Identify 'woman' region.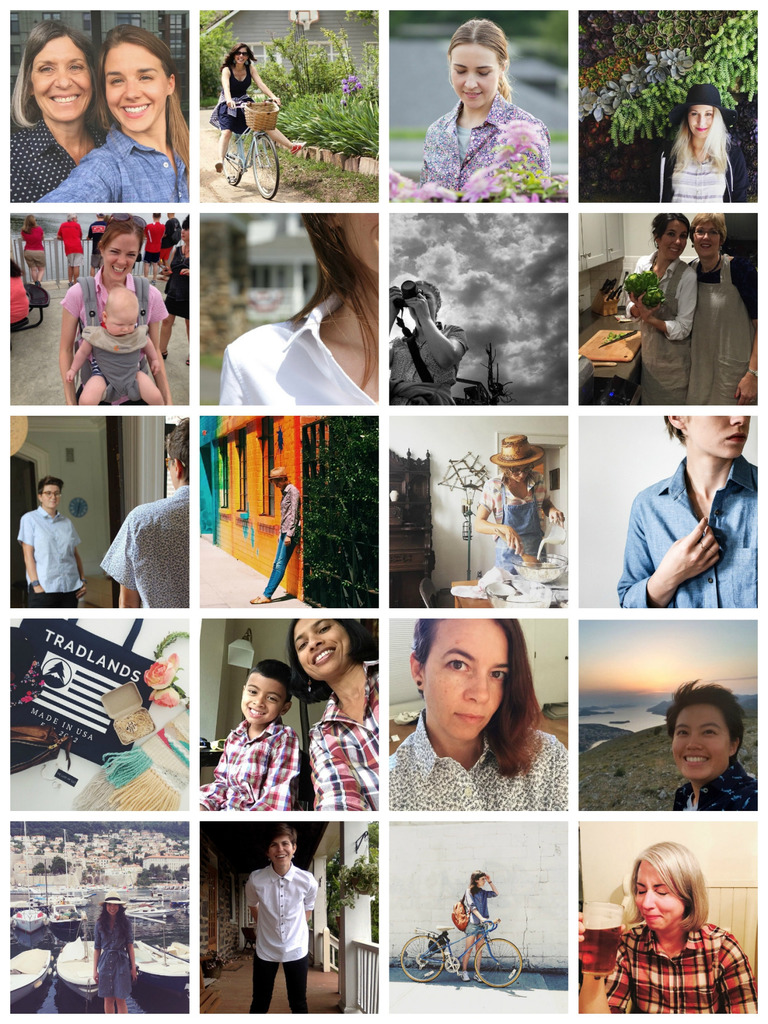
Region: box(386, 595, 578, 819).
